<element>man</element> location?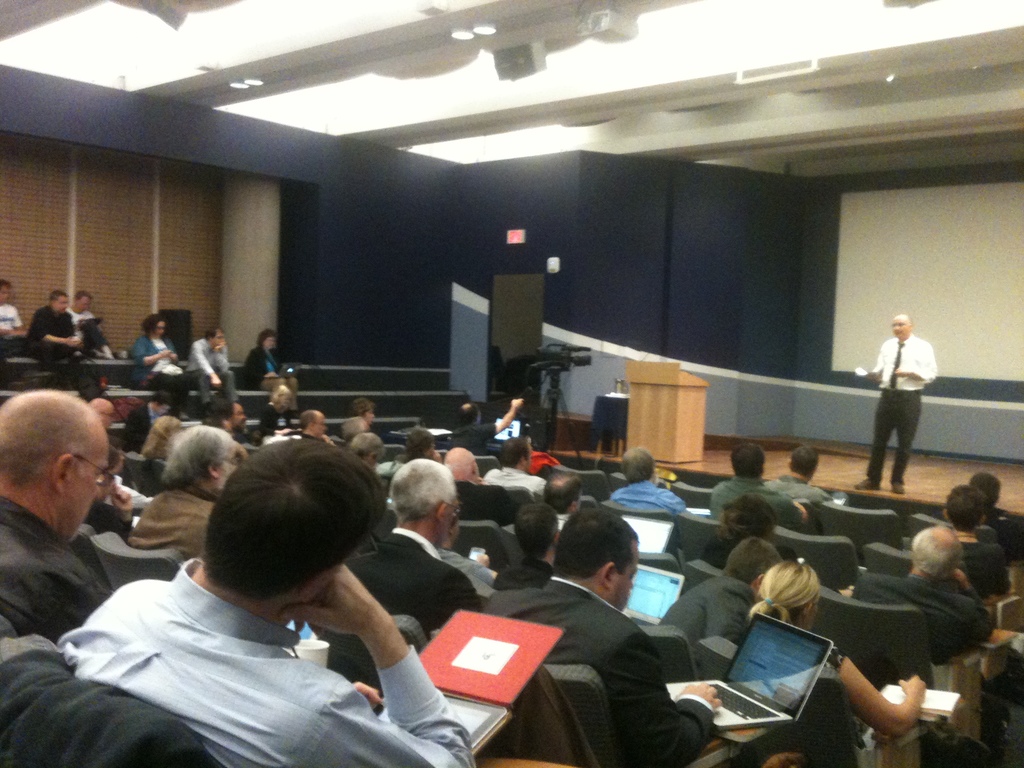
<box>654,529,792,652</box>
